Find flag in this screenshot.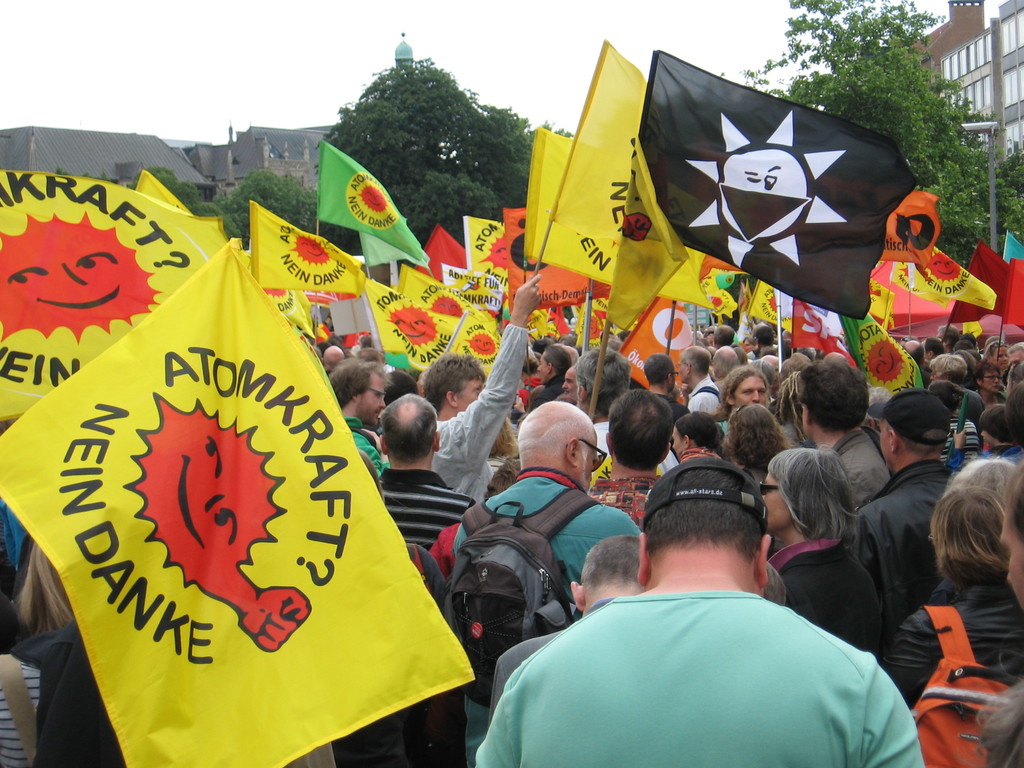
The bounding box for flag is x1=425 y1=220 x2=479 y2=269.
